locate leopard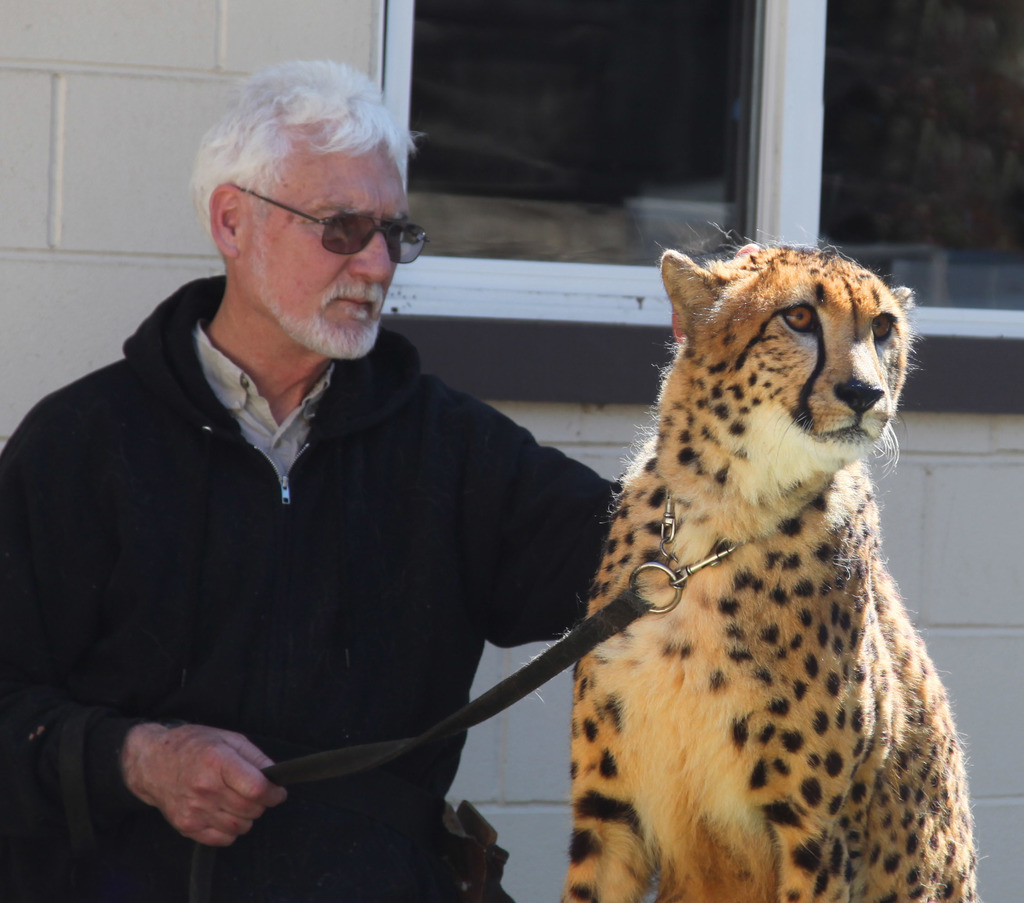
bbox(563, 234, 987, 902)
